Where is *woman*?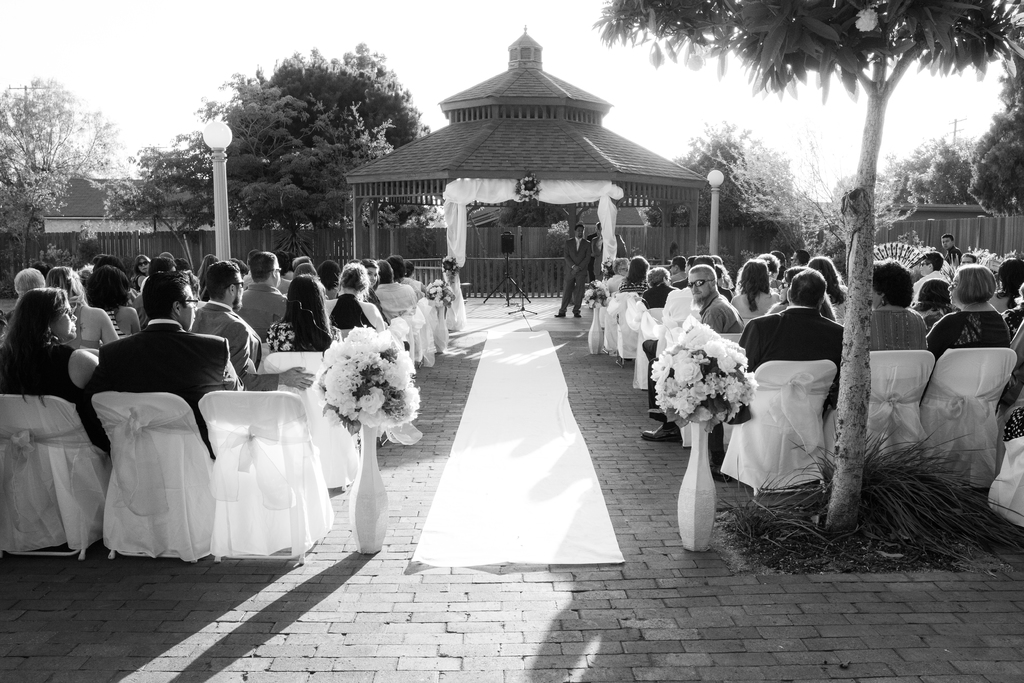
(left=196, top=254, right=218, bottom=306).
